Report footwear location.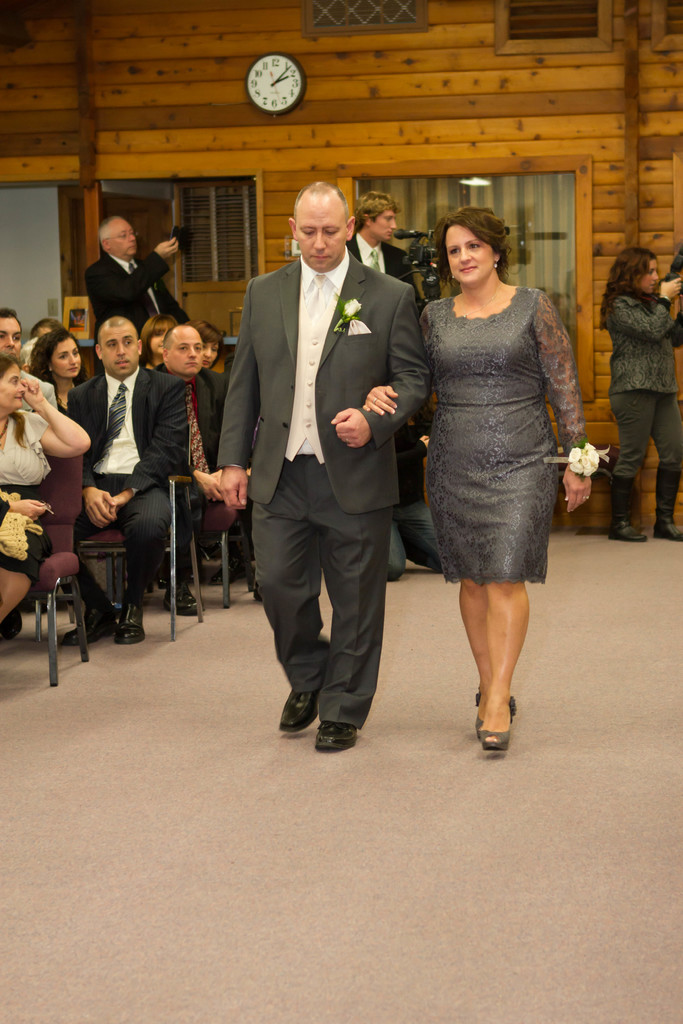
Report: l=607, t=470, r=654, b=548.
